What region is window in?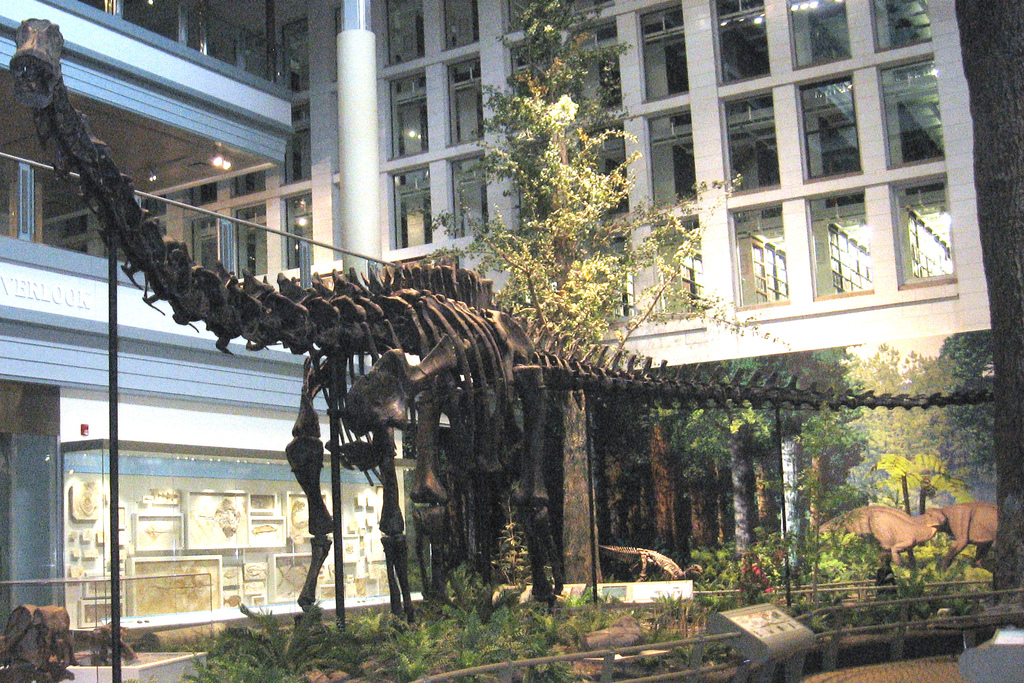
bbox=(600, 238, 634, 318).
